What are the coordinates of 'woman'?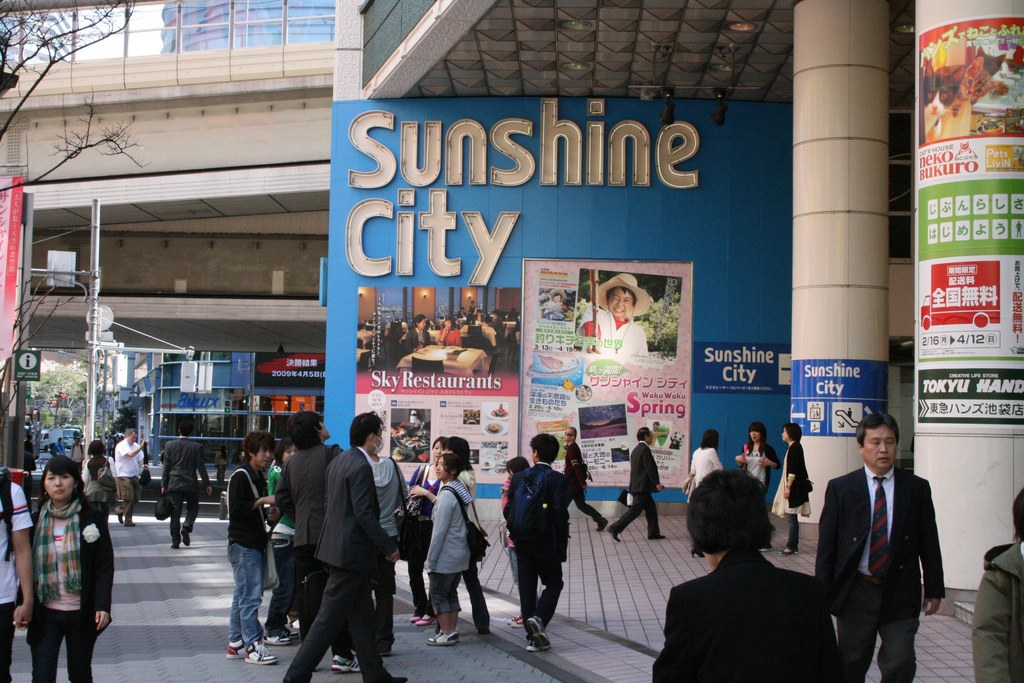
[x1=771, y1=422, x2=812, y2=557].
